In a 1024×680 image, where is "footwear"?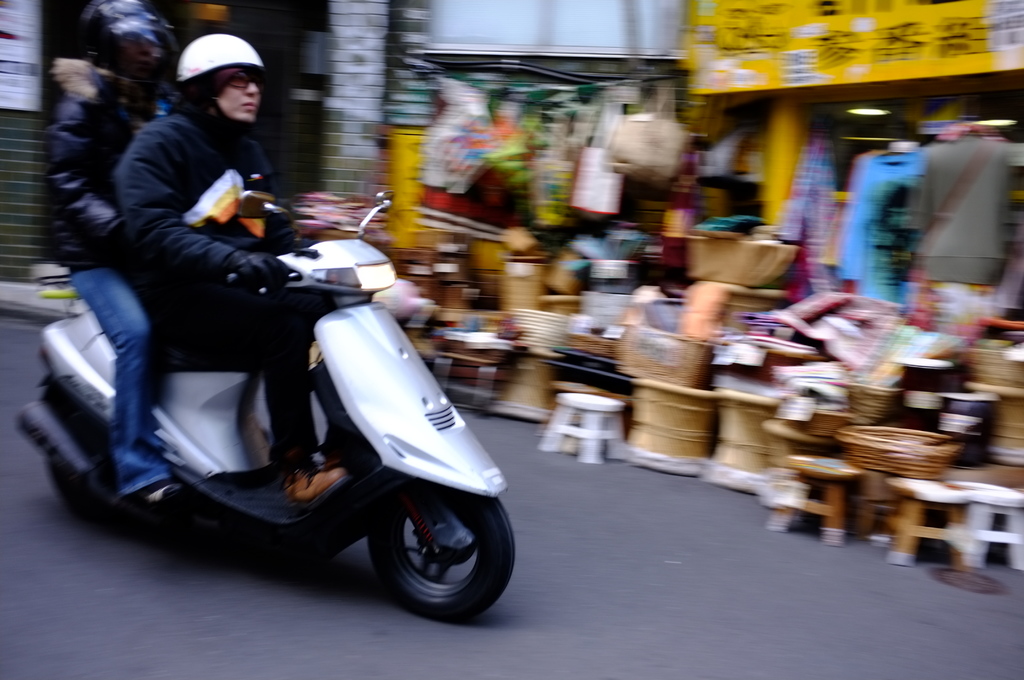
<region>282, 455, 347, 505</region>.
